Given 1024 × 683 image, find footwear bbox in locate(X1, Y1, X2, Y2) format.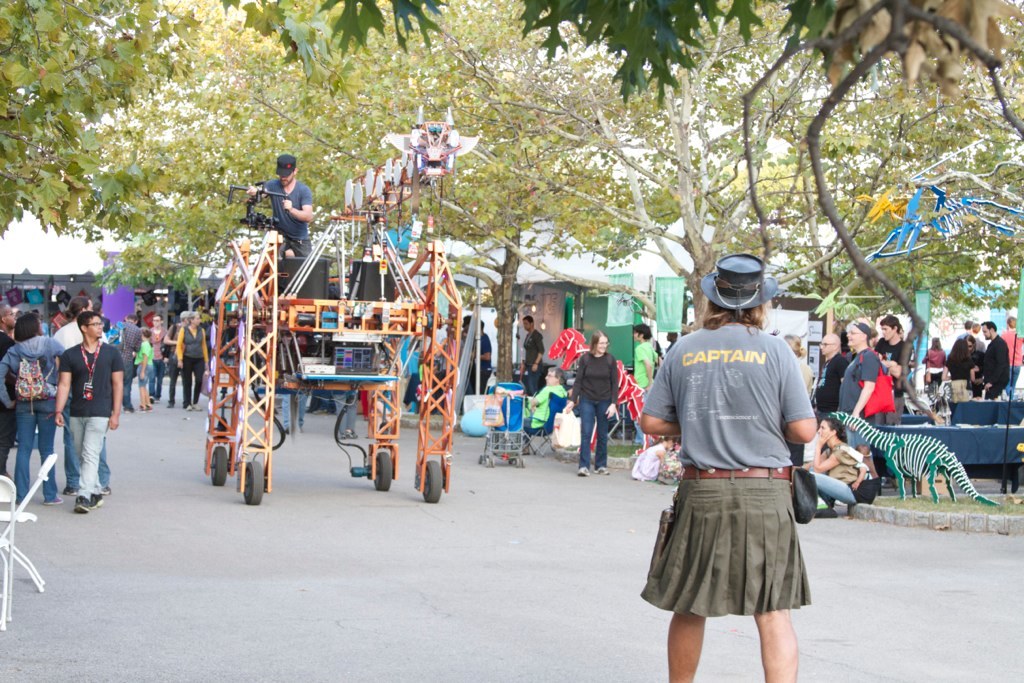
locate(181, 403, 197, 413).
